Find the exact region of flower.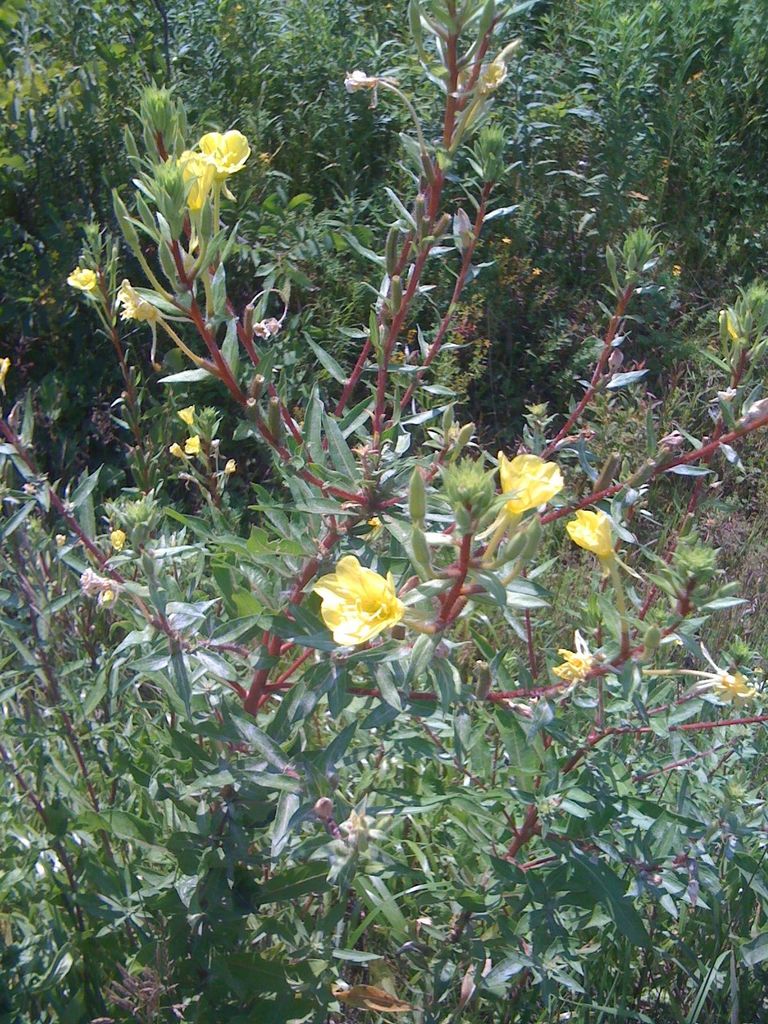
Exact region: x1=565, y1=508, x2=614, y2=559.
